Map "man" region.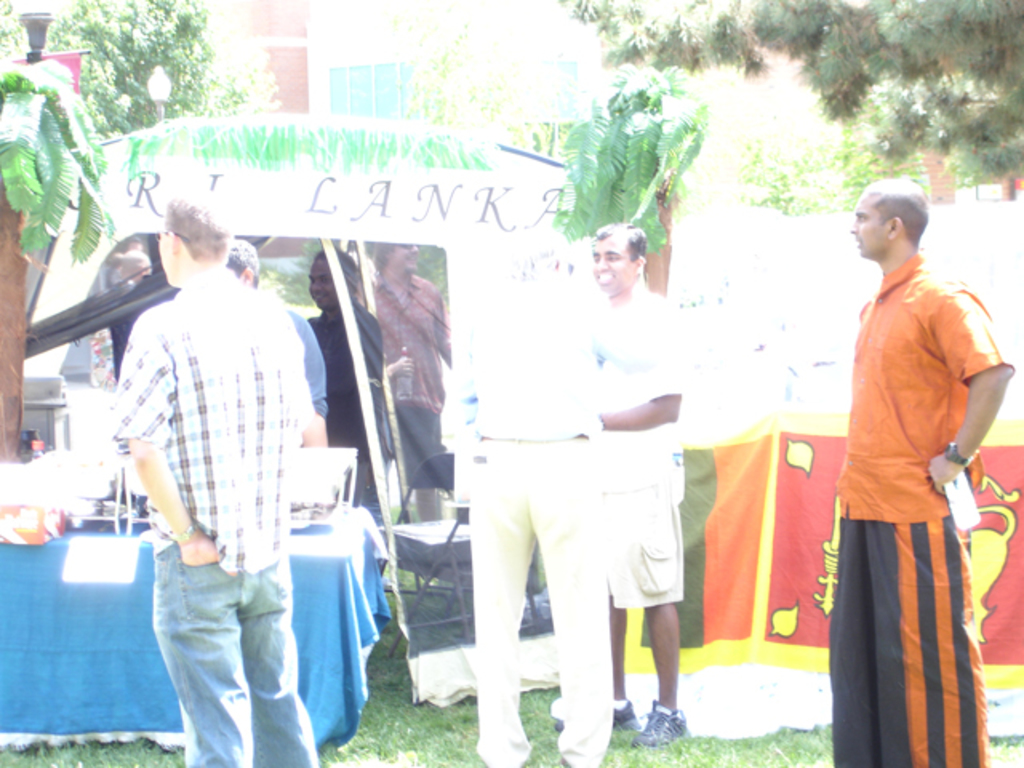
Mapped to 309,245,382,509.
